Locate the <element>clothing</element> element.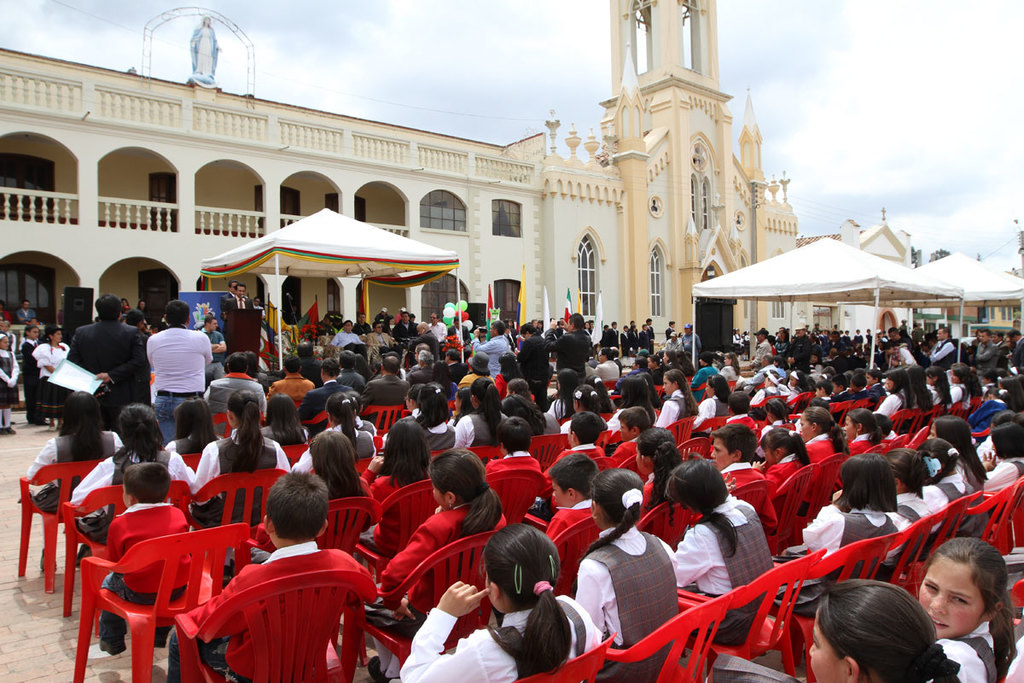
Element bbox: bbox=[323, 362, 367, 407].
